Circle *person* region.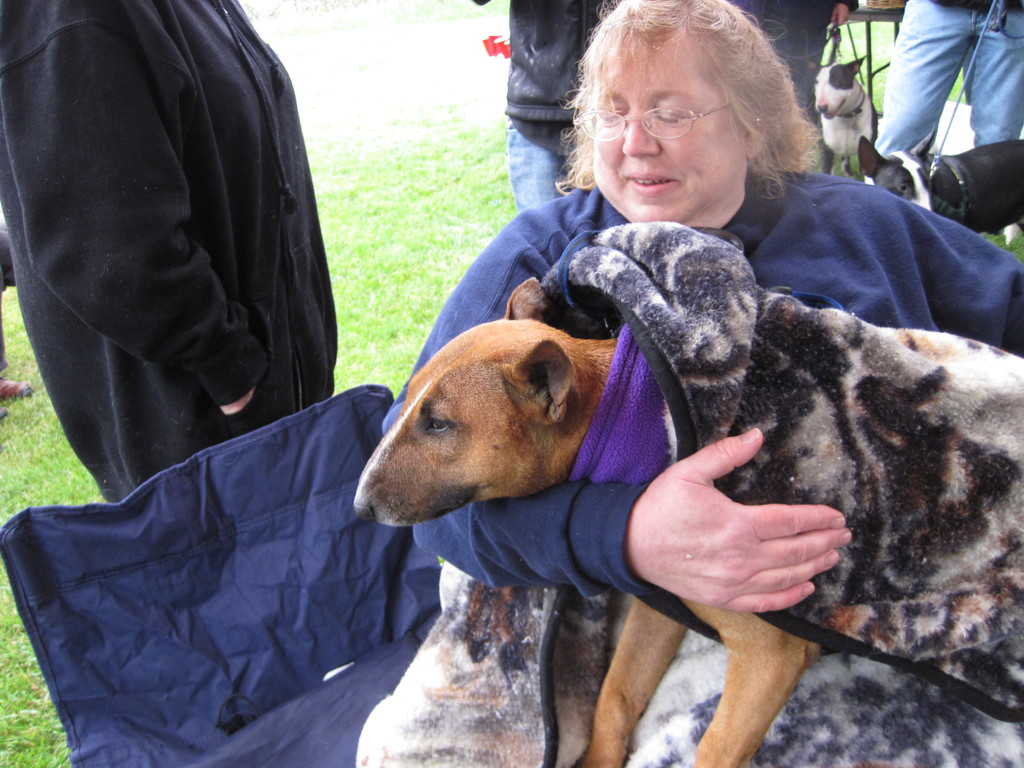
Region: x1=0, y1=232, x2=31, y2=420.
